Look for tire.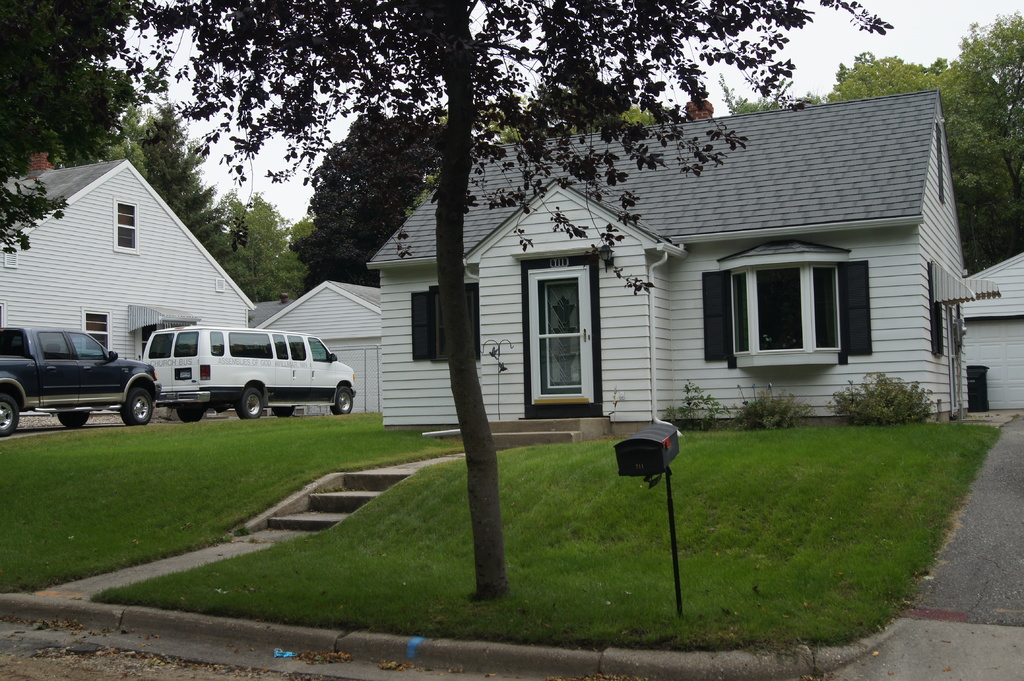
Found: bbox=[60, 412, 87, 427].
